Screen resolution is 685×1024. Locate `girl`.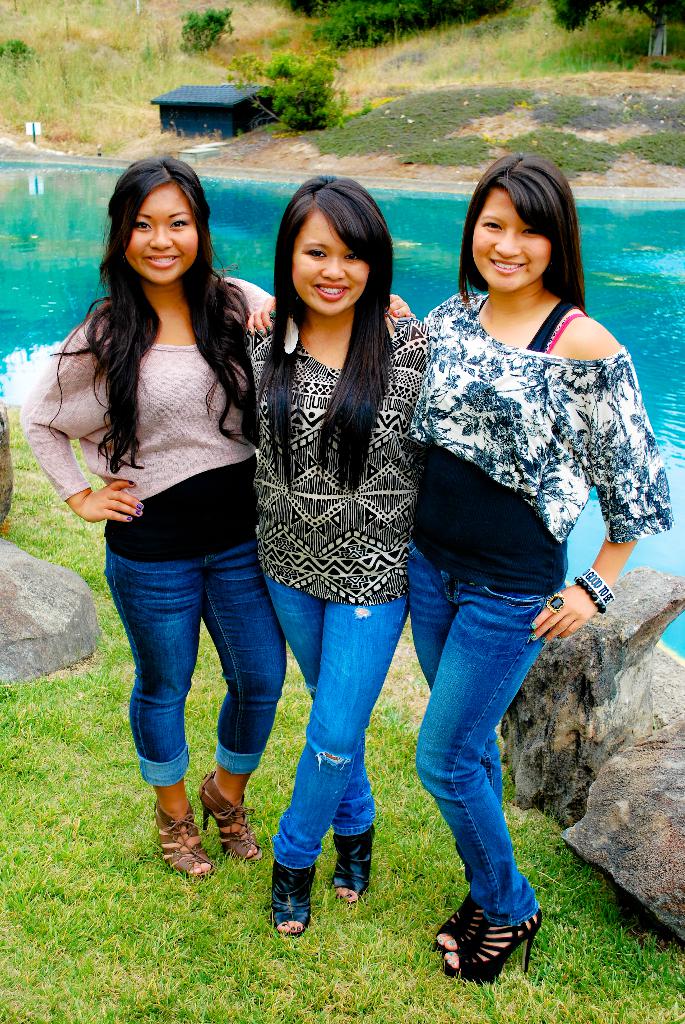
bbox=[249, 176, 425, 940].
